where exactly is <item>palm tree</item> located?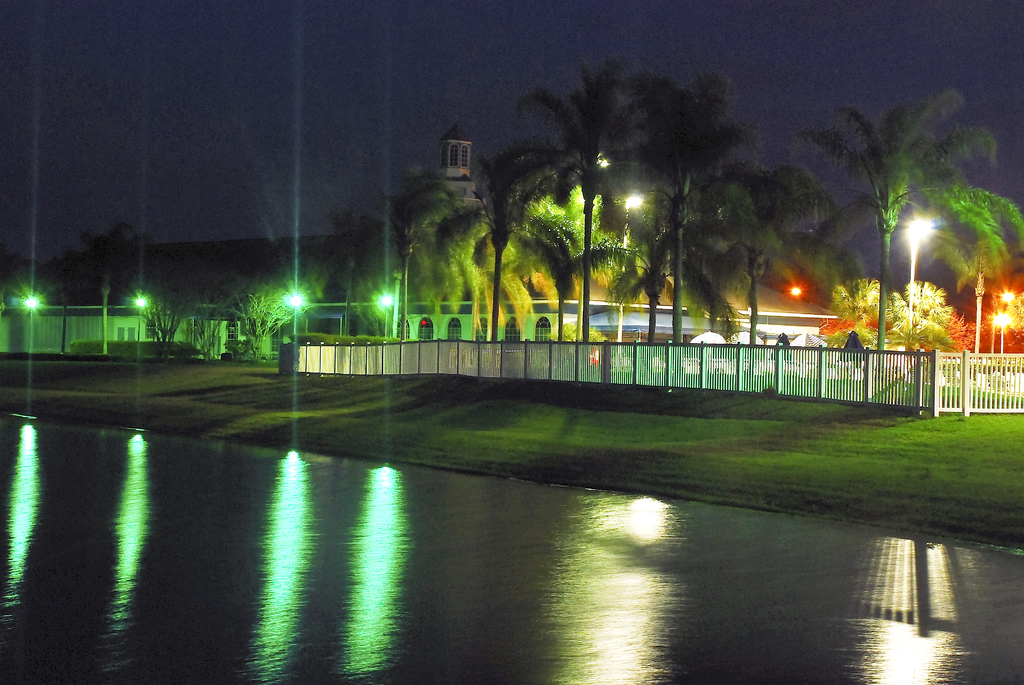
Its bounding box is {"left": 629, "top": 76, "right": 740, "bottom": 192}.
